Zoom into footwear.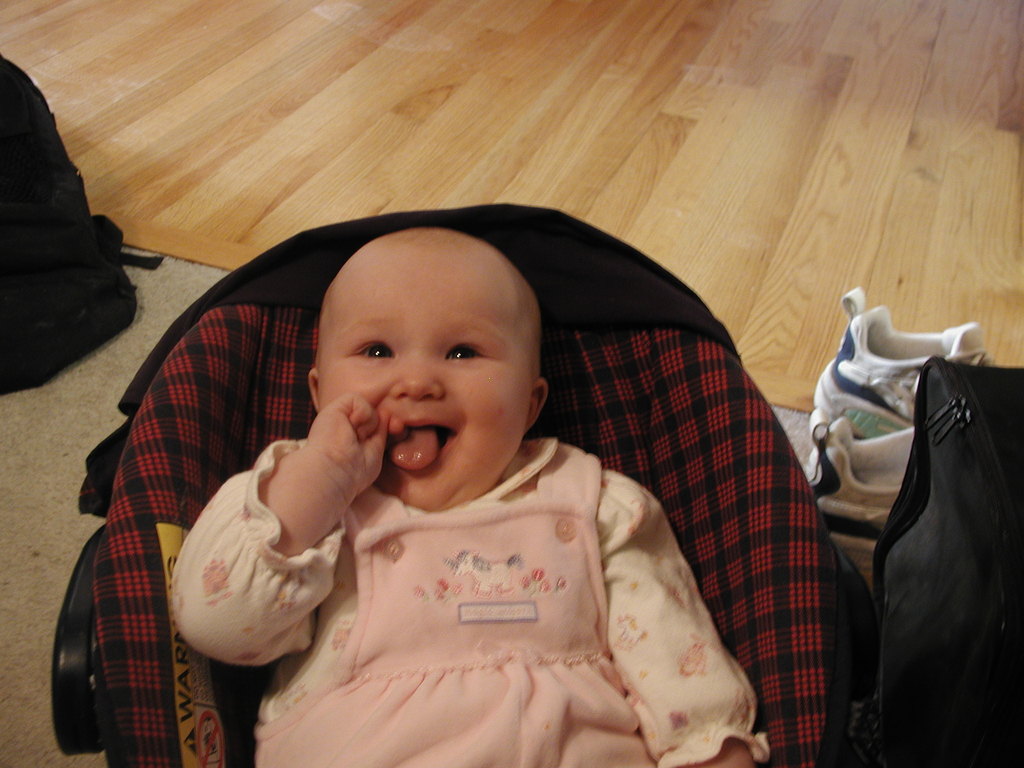
Zoom target: [left=808, top=281, right=998, bottom=440].
